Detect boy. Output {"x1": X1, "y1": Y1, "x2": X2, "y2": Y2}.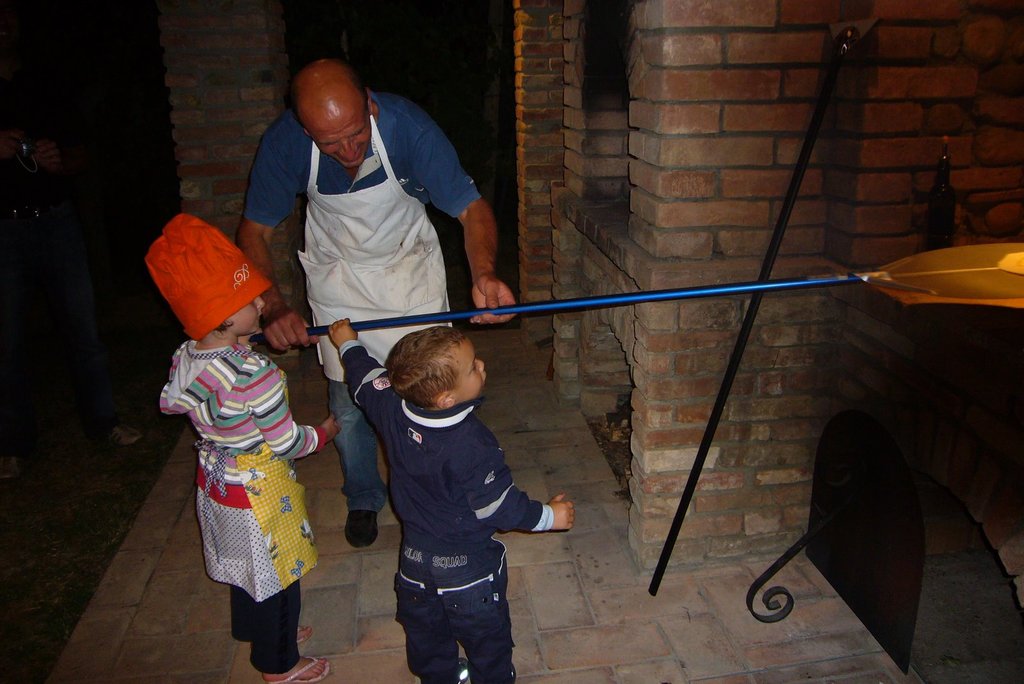
{"x1": 328, "y1": 310, "x2": 571, "y2": 661}.
